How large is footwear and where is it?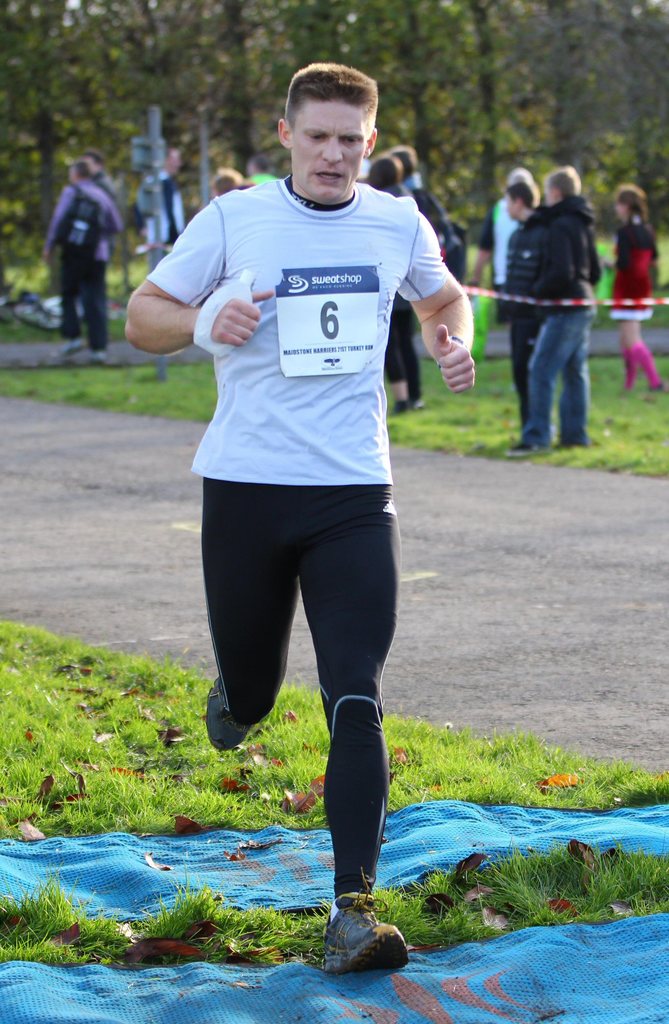
Bounding box: crop(504, 435, 542, 459).
